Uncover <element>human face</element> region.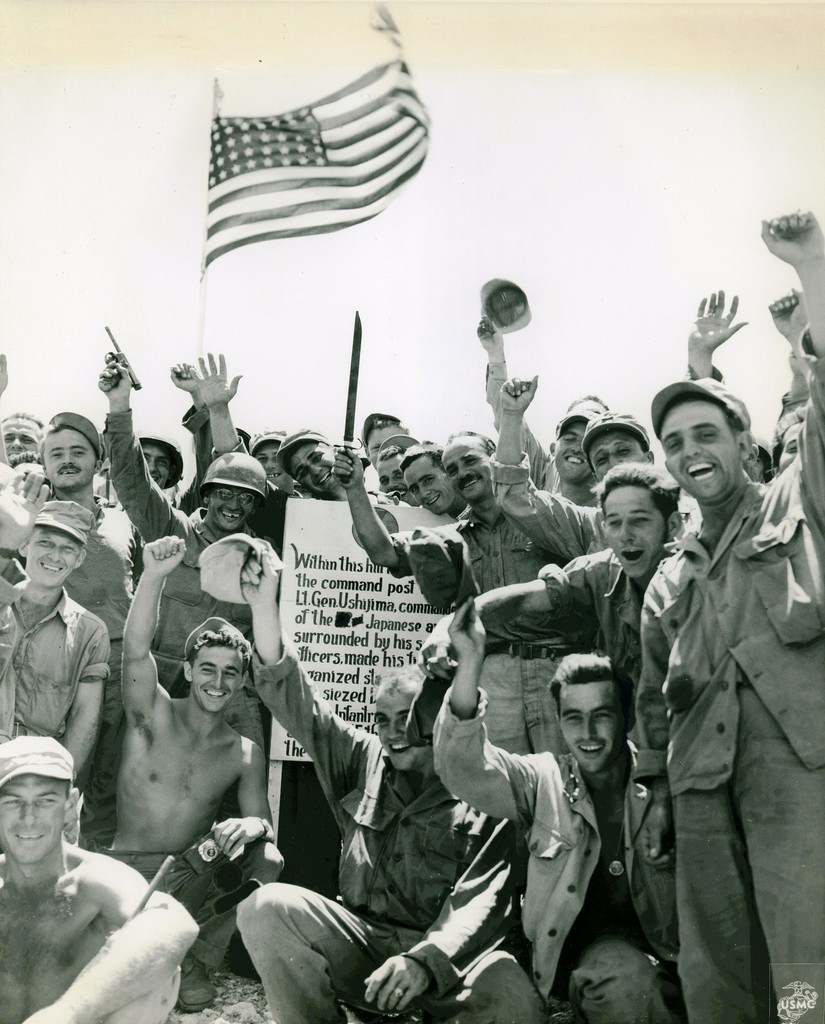
Uncovered: [48,426,99,493].
